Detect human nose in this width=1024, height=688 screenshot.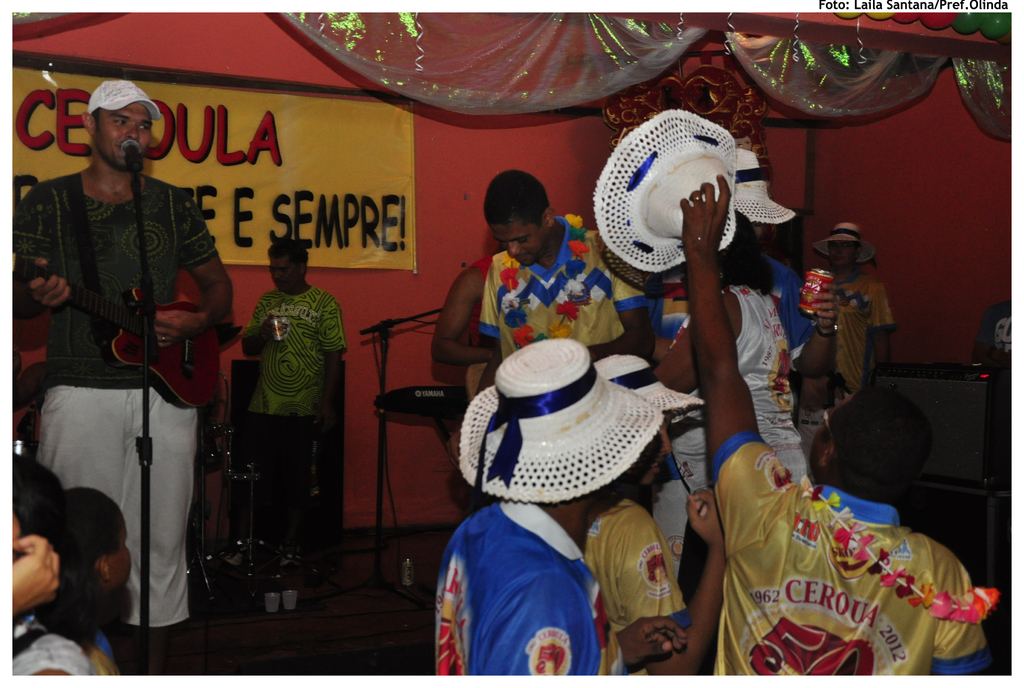
Detection: 273, 270, 282, 280.
